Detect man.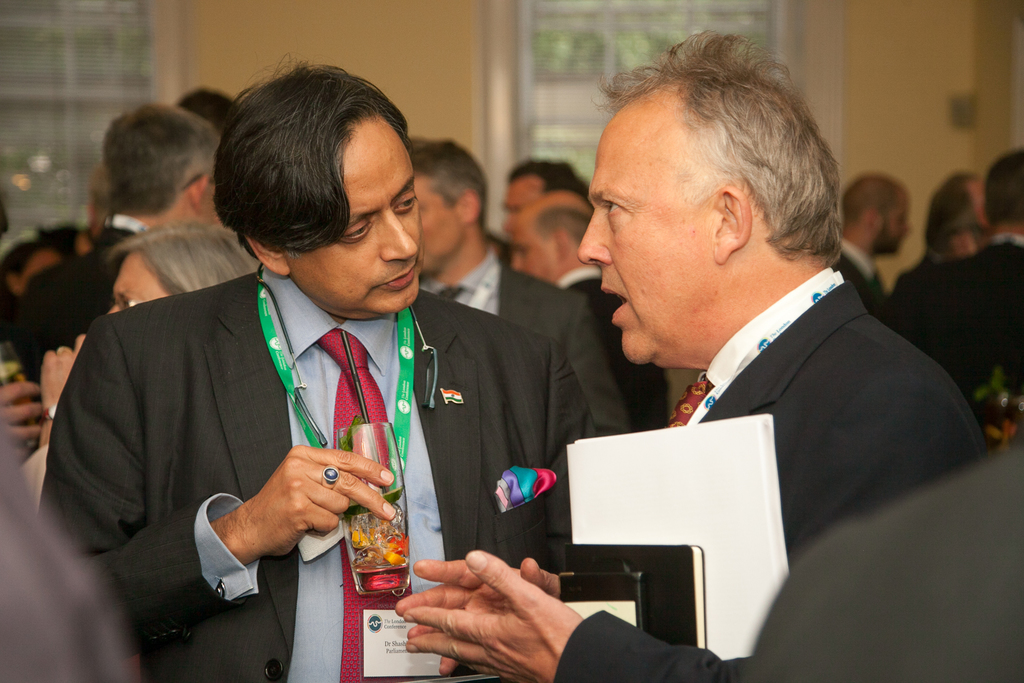
Detected at [left=881, top=168, right=981, bottom=317].
